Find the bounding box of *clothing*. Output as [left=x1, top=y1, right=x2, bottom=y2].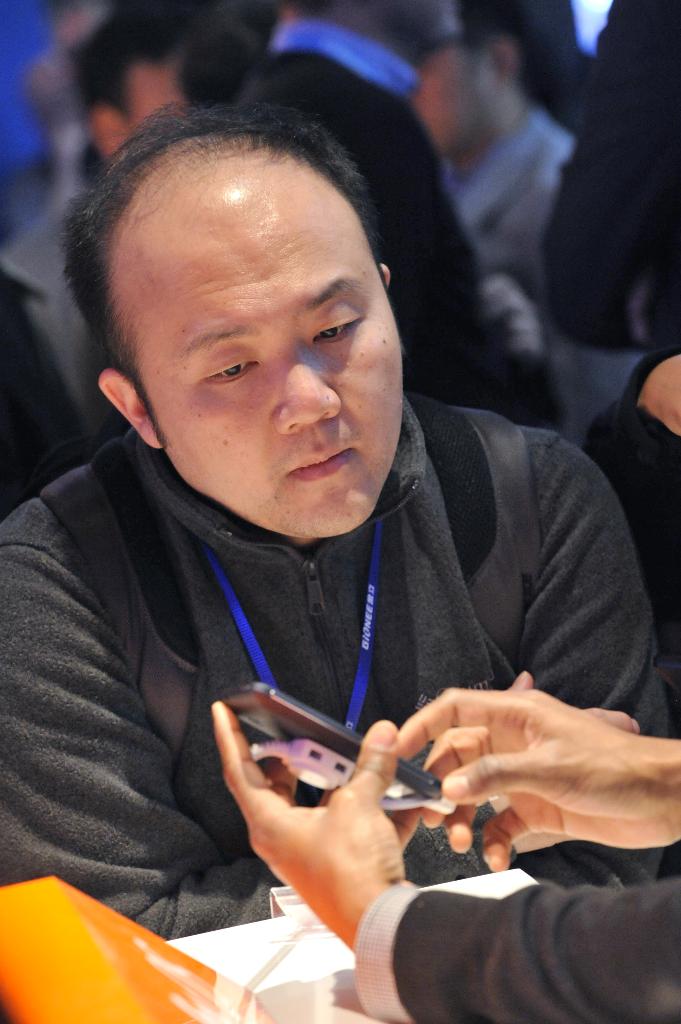
[left=0, top=176, right=124, bottom=479].
